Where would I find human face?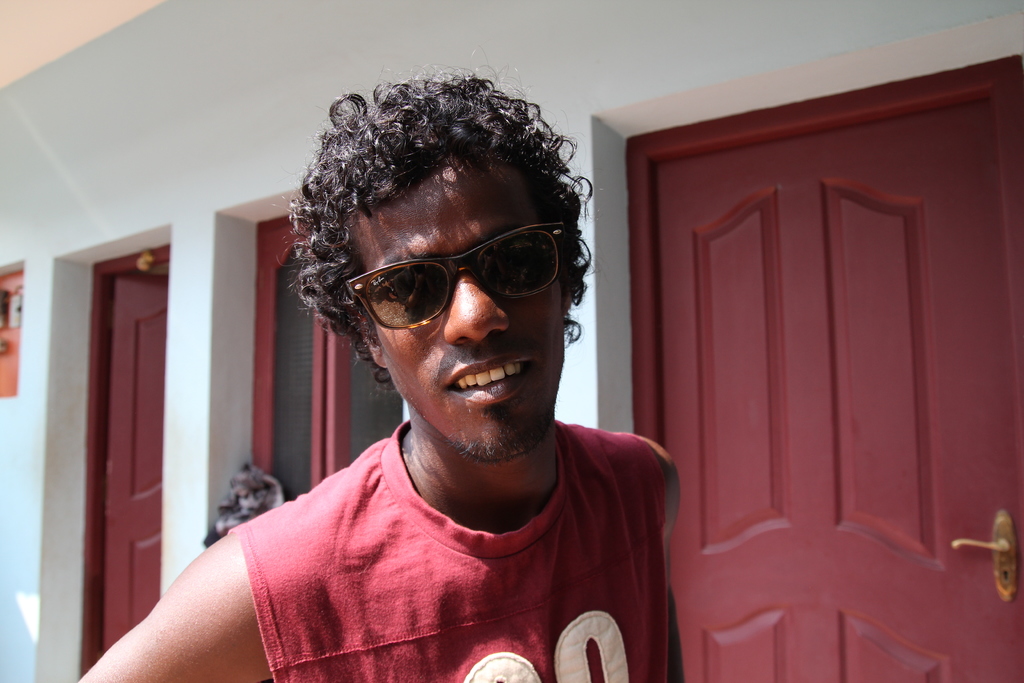
At x1=351, y1=170, x2=564, y2=459.
